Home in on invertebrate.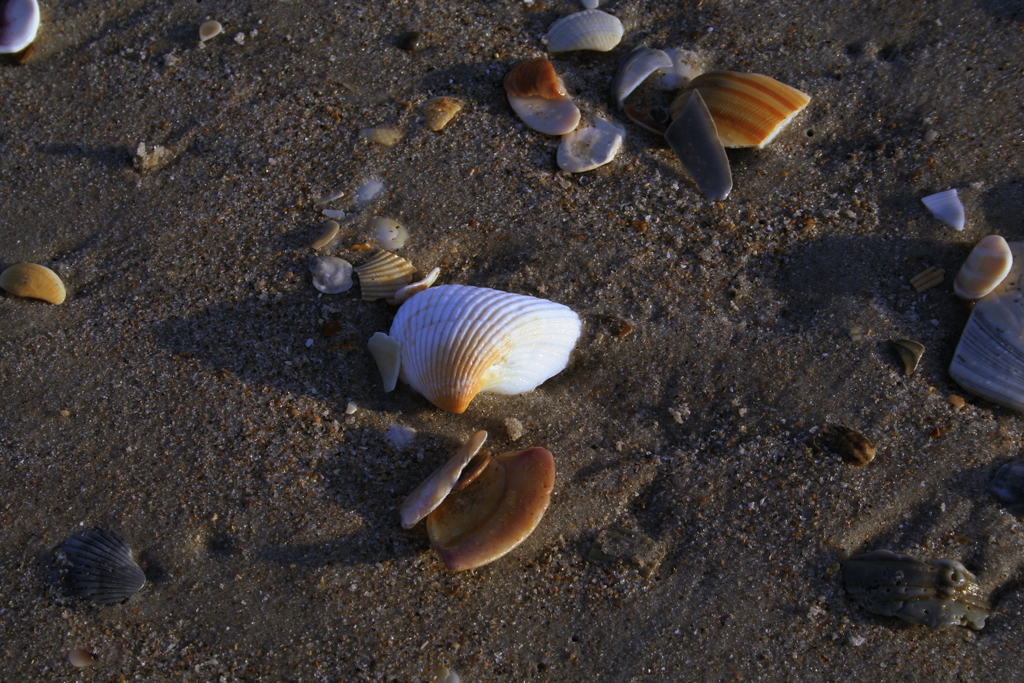
Homed in at [x1=953, y1=228, x2=1011, y2=299].
